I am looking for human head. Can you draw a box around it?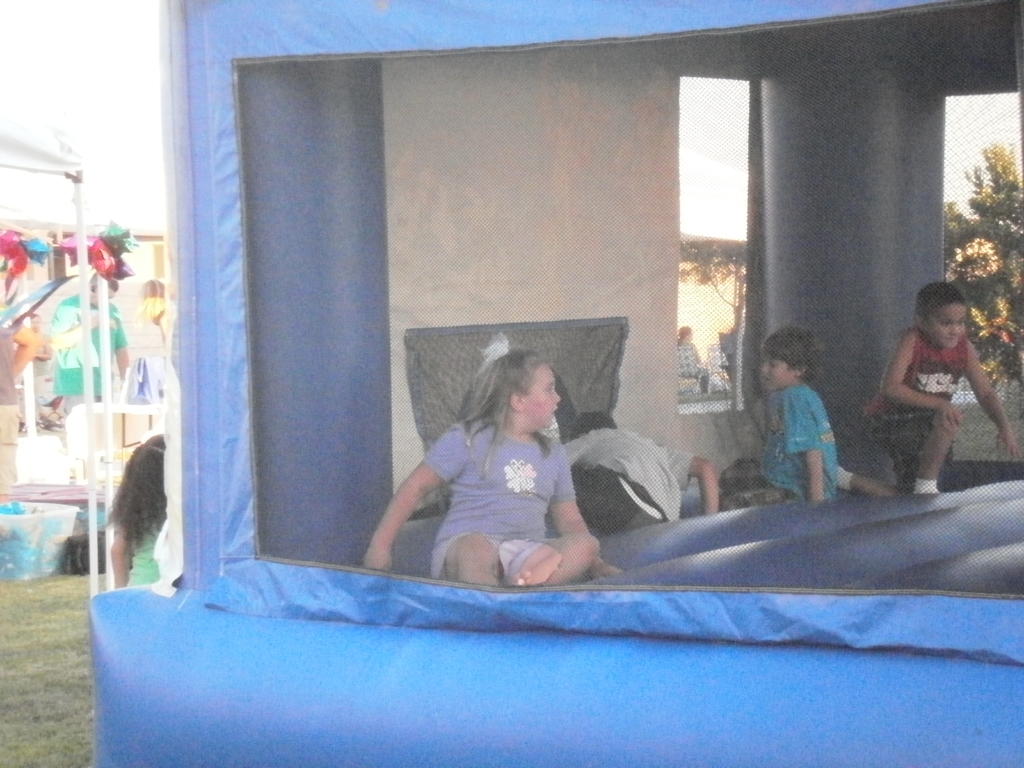
Sure, the bounding box is box=[759, 325, 825, 393].
